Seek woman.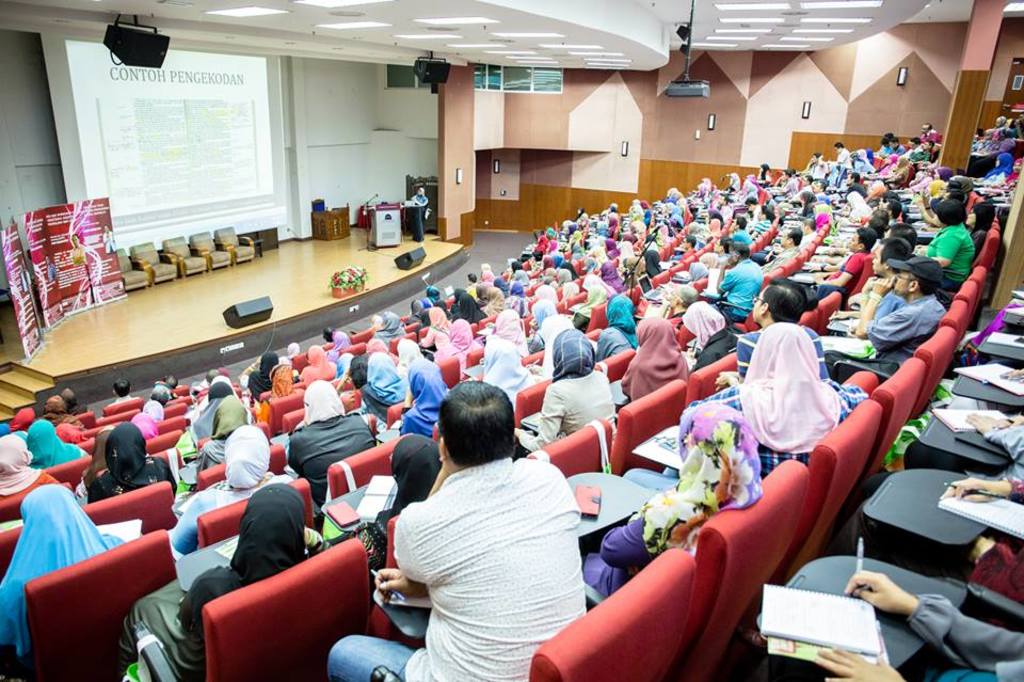
573, 229, 579, 237.
